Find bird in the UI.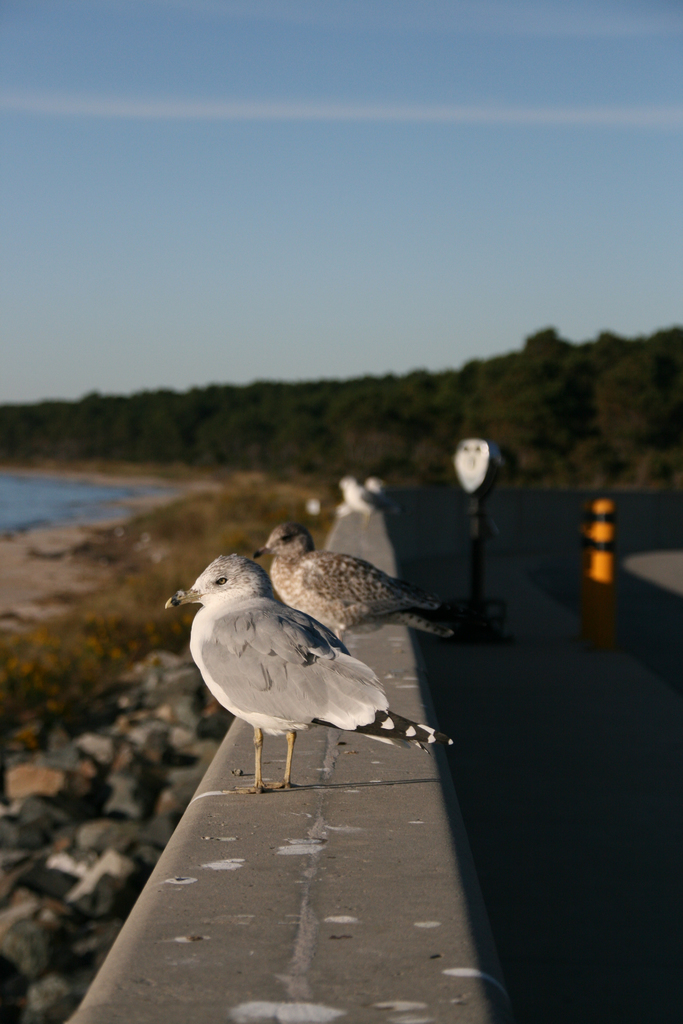
UI element at {"left": 170, "top": 535, "right": 447, "bottom": 790}.
